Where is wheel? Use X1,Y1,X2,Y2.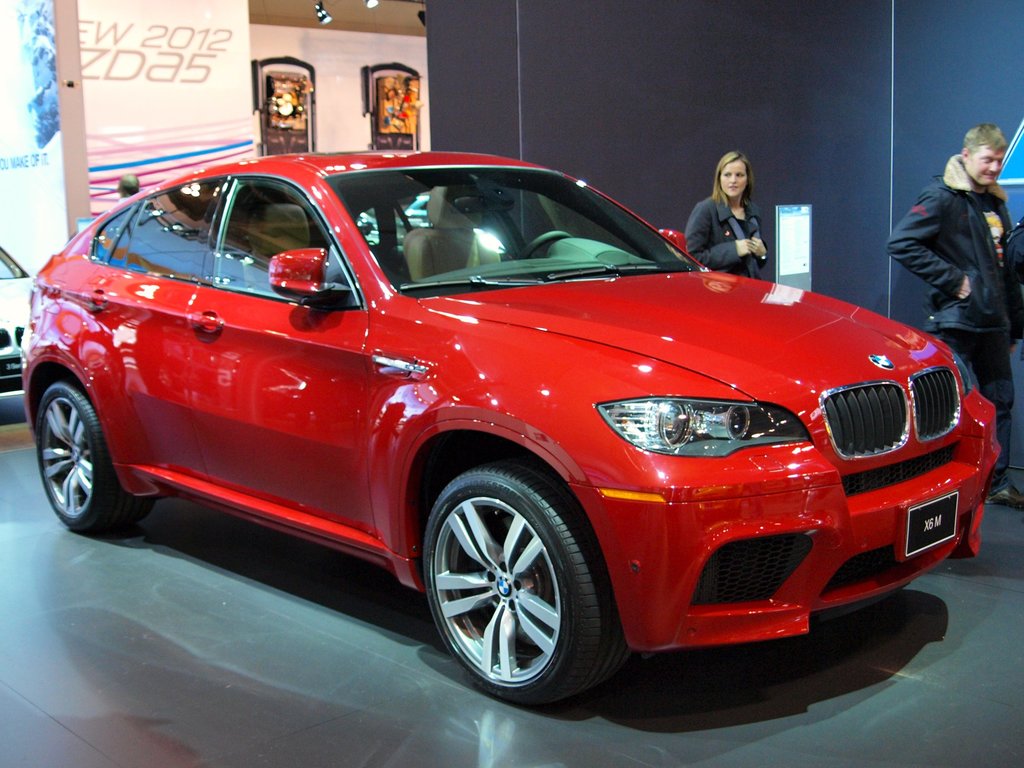
513,233,575,264.
